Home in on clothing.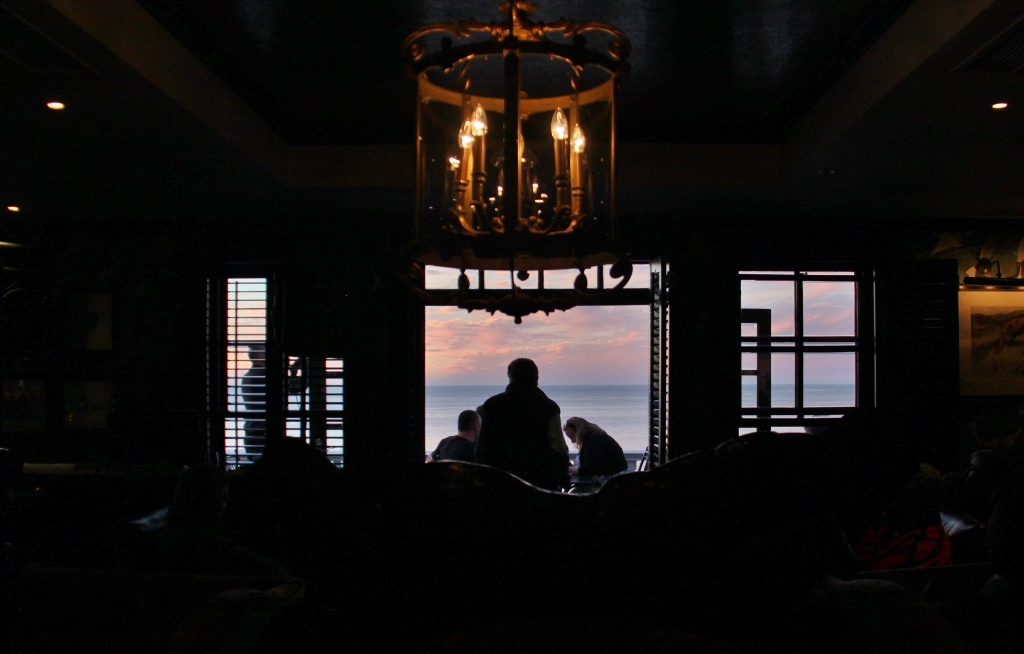
Homed in at (x1=467, y1=363, x2=569, y2=485).
